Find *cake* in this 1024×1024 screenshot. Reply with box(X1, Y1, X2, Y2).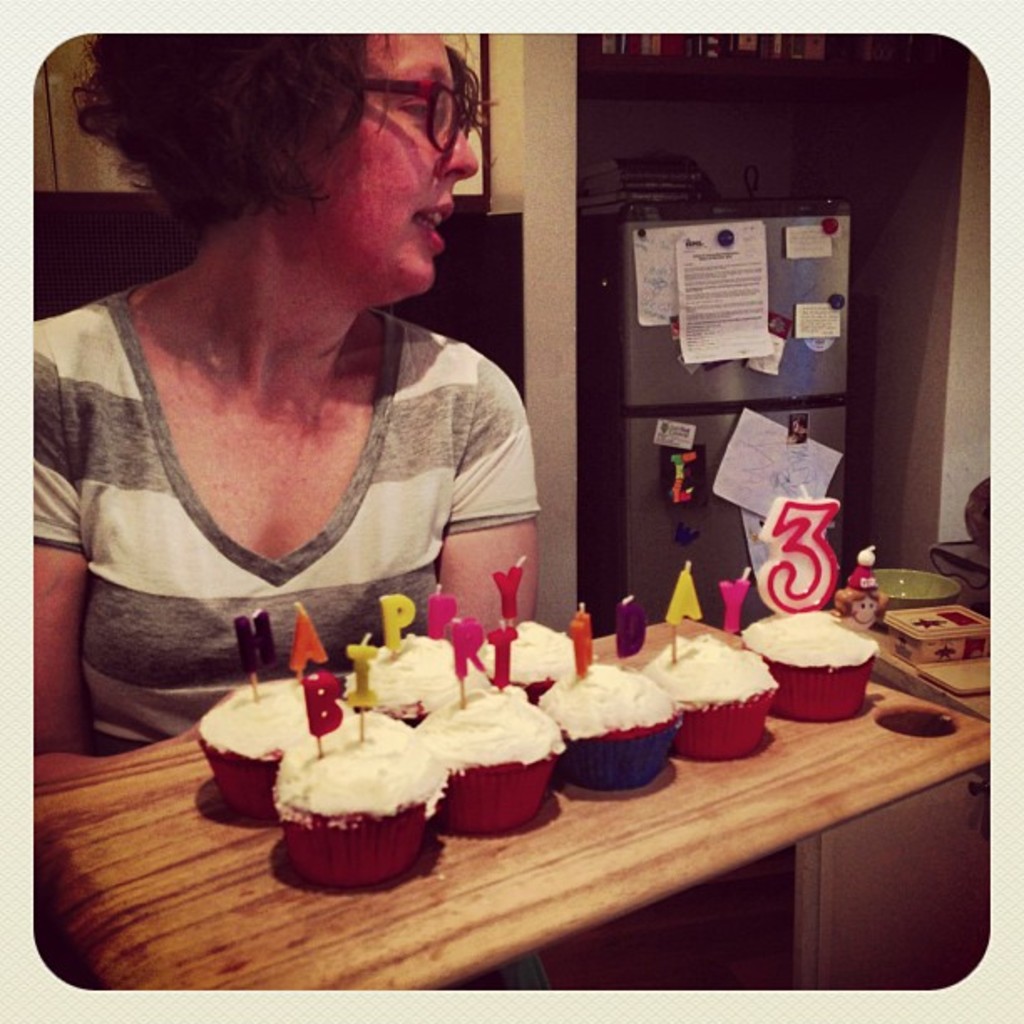
box(189, 656, 356, 823).
